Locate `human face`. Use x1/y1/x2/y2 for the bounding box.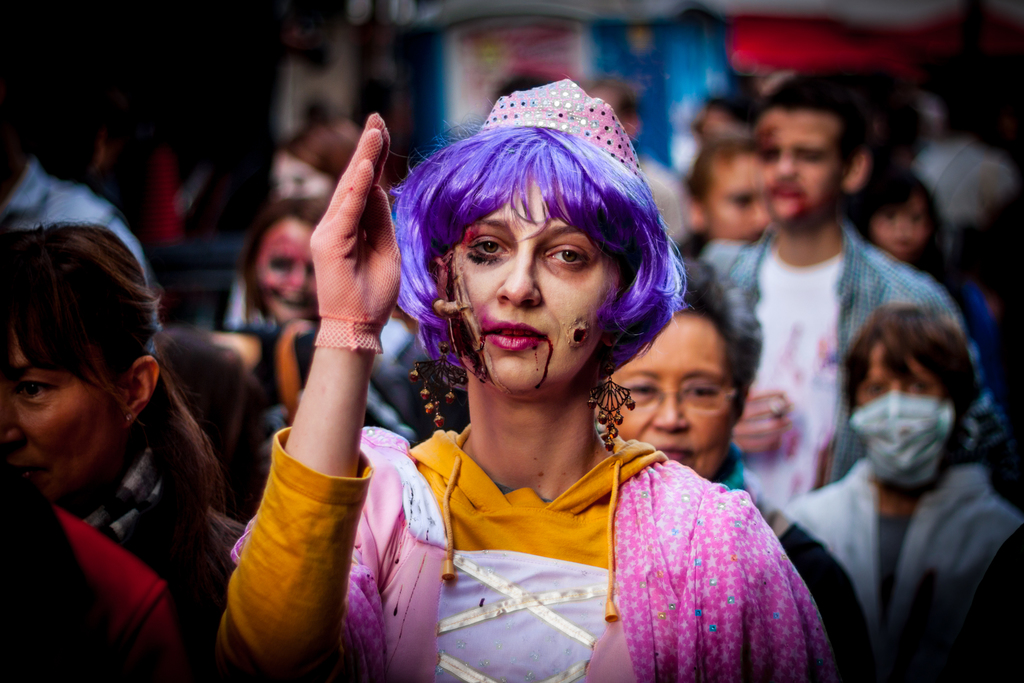
275/154/334/197.
